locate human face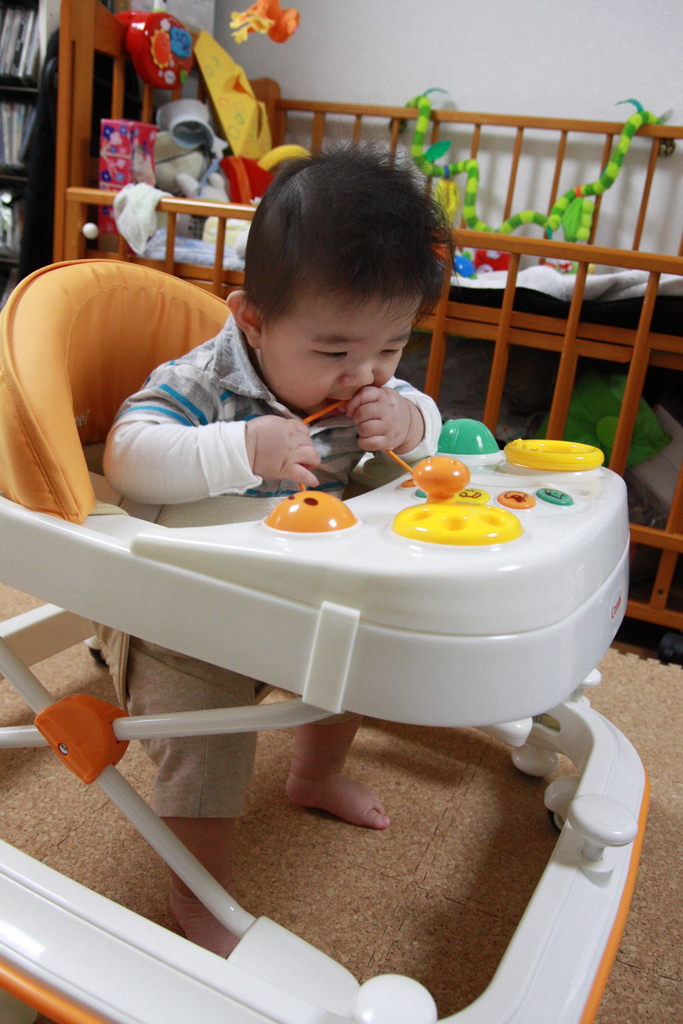
x1=255 y1=298 x2=418 y2=415
